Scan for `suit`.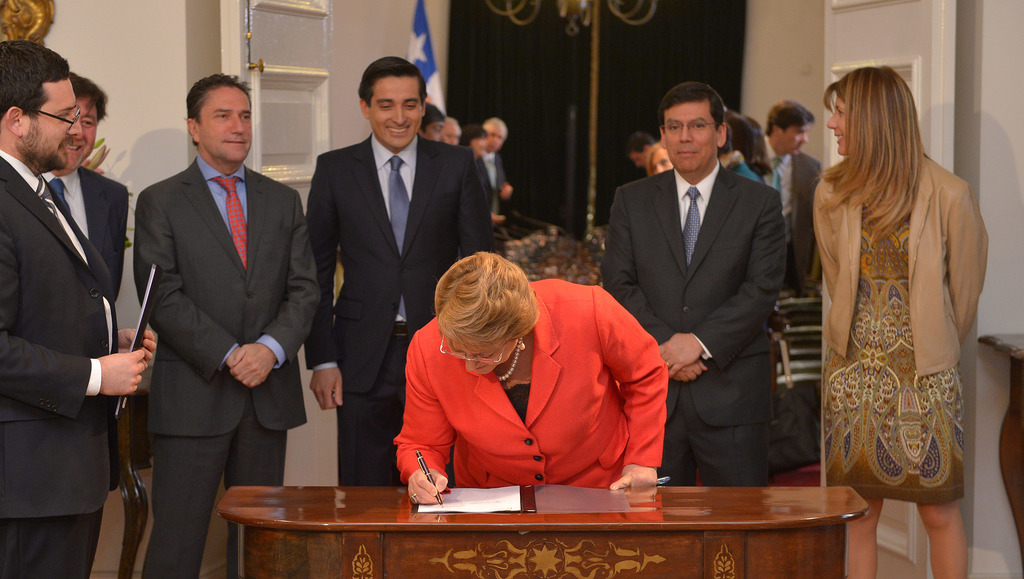
Scan result: {"left": 118, "top": 59, "right": 303, "bottom": 560}.
